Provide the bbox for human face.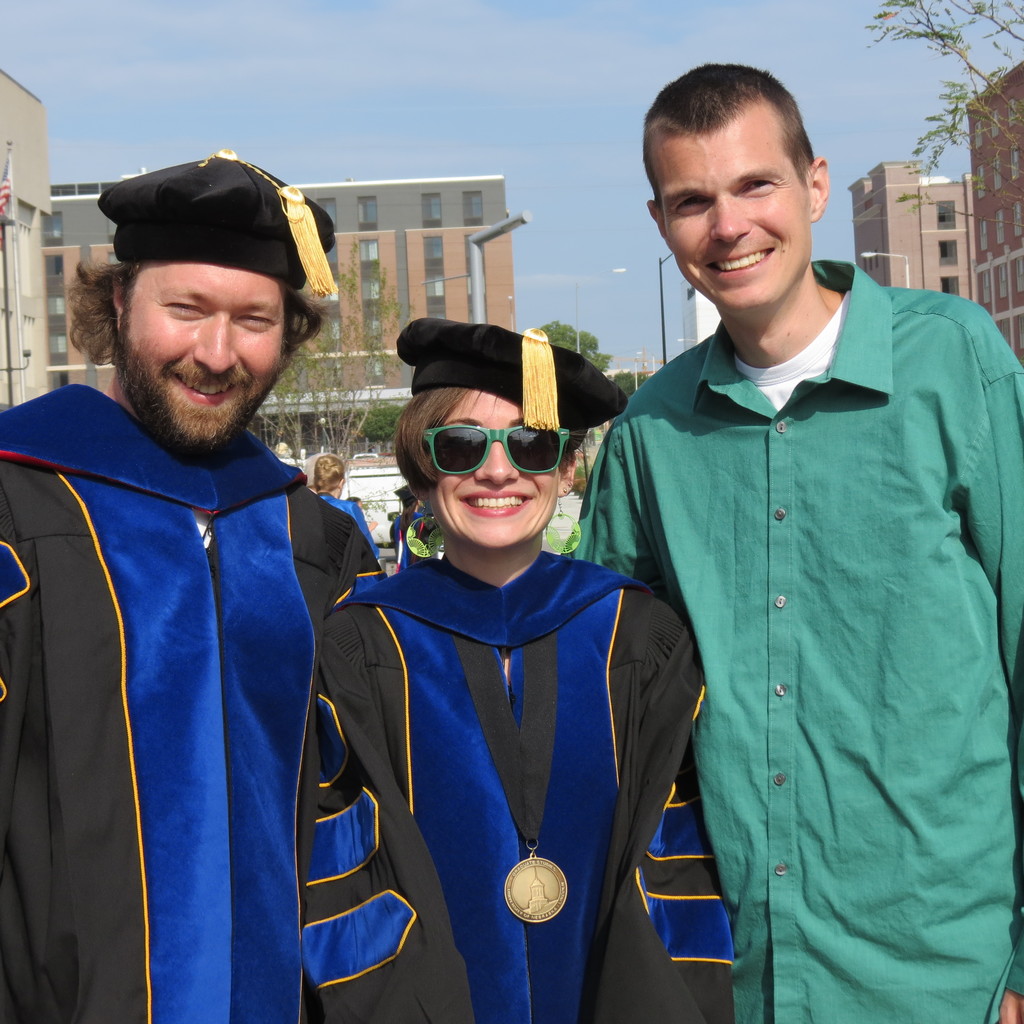
<bbox>441, 388, 561, 547</bbox>.
